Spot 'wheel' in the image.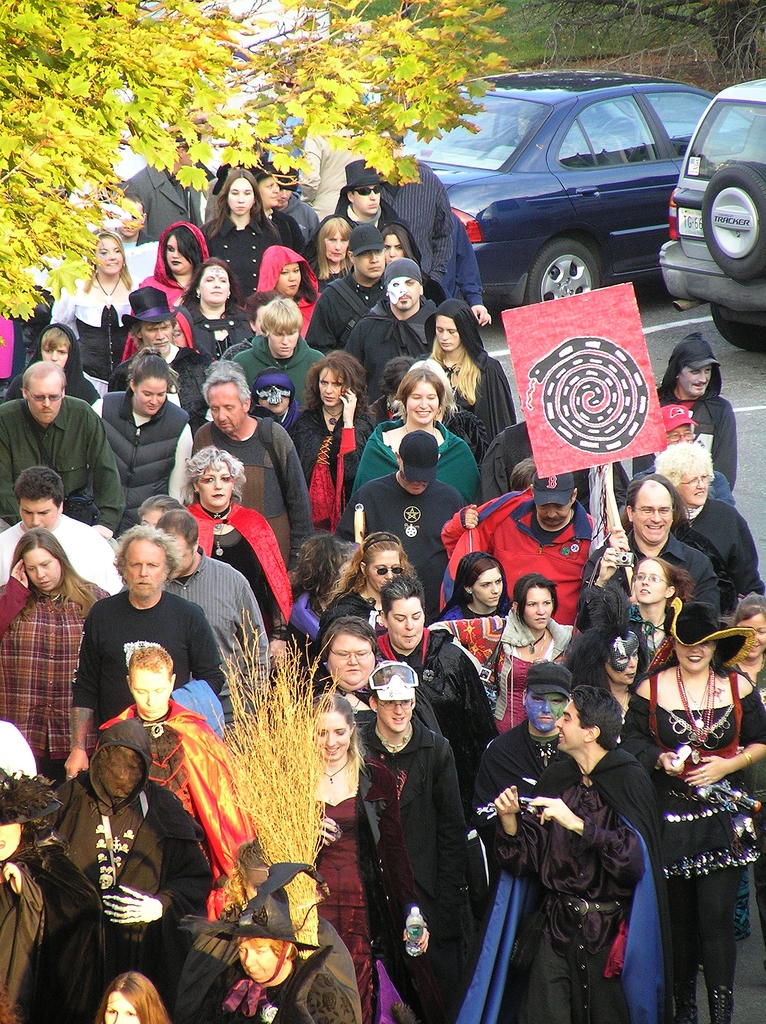
'wheel' found at 715/303/765/350.
